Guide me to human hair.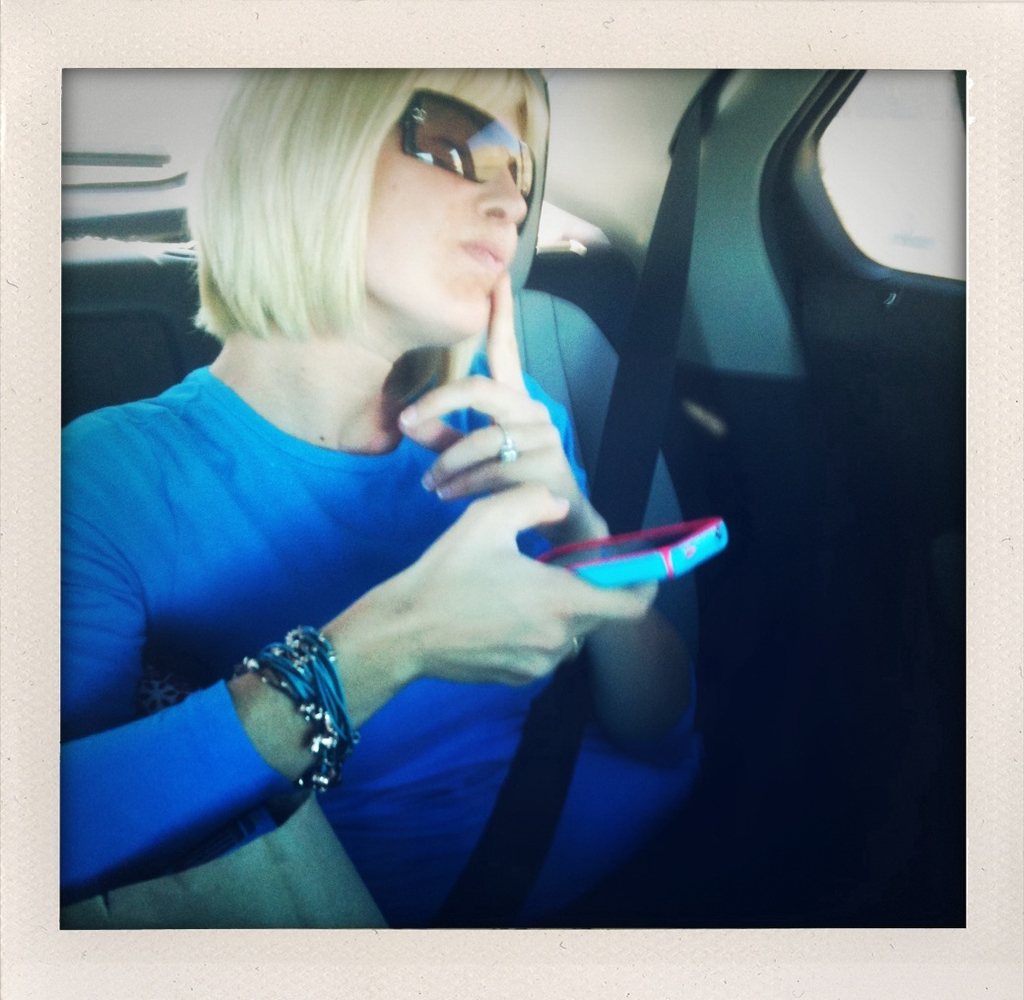
Guidance: bbox=[248, 73, 555, 382].
